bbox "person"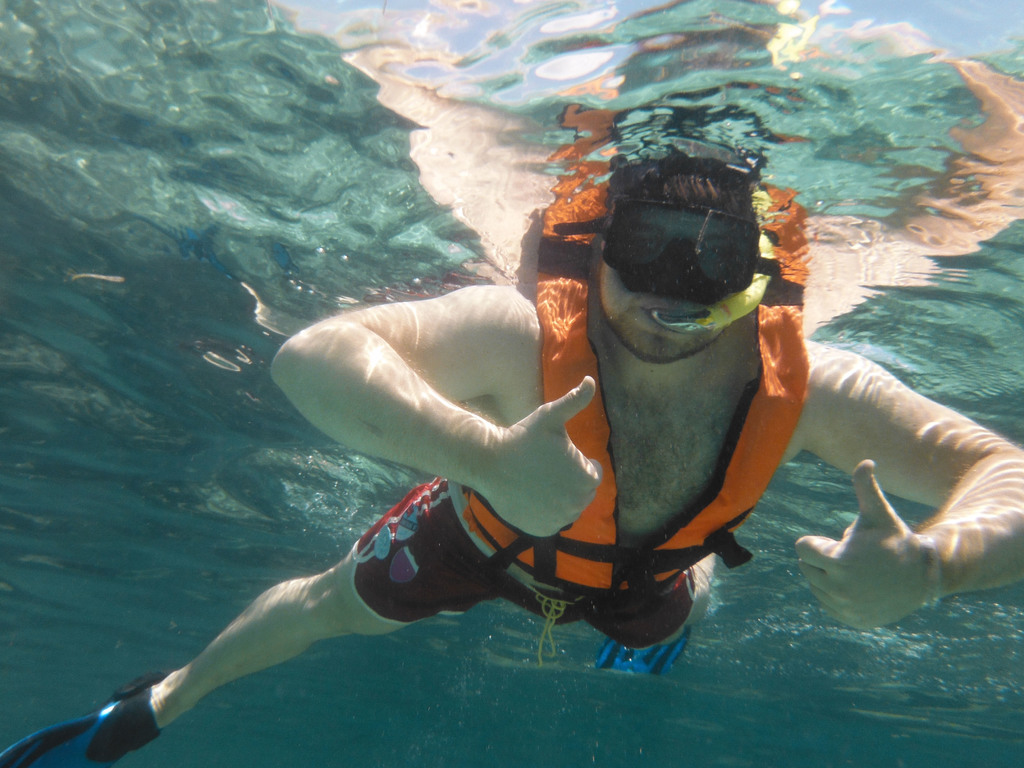
left=0, top=156, right=1023, bottom=767
